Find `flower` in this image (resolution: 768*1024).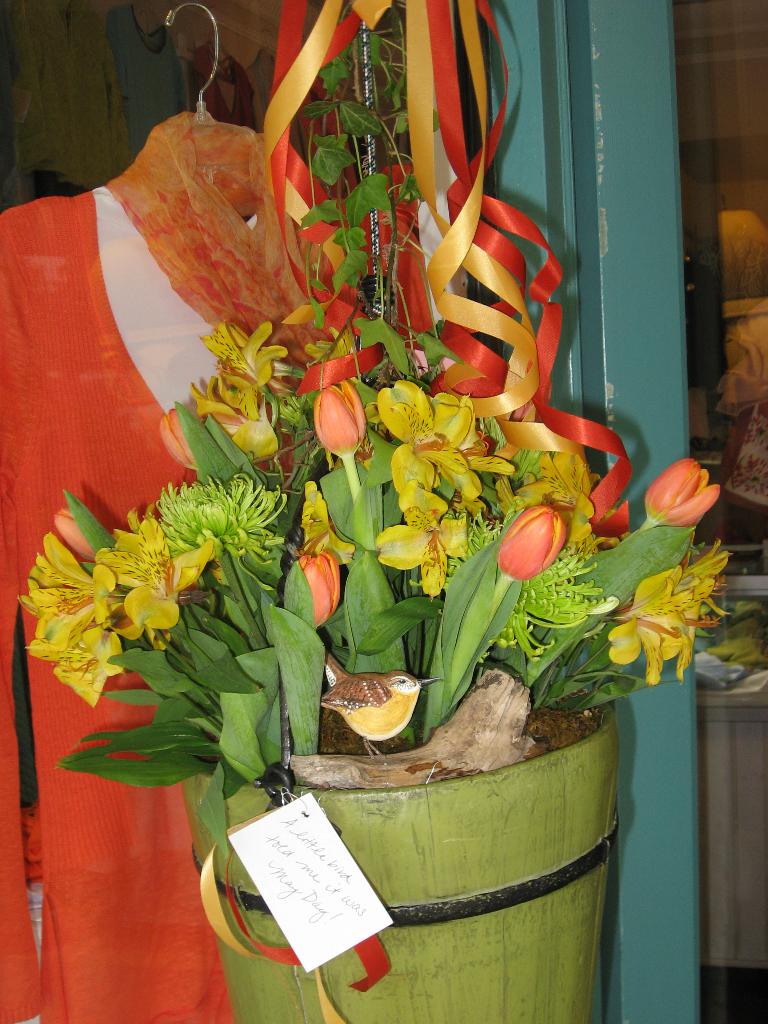
detection(604, 547, 737, 683).
